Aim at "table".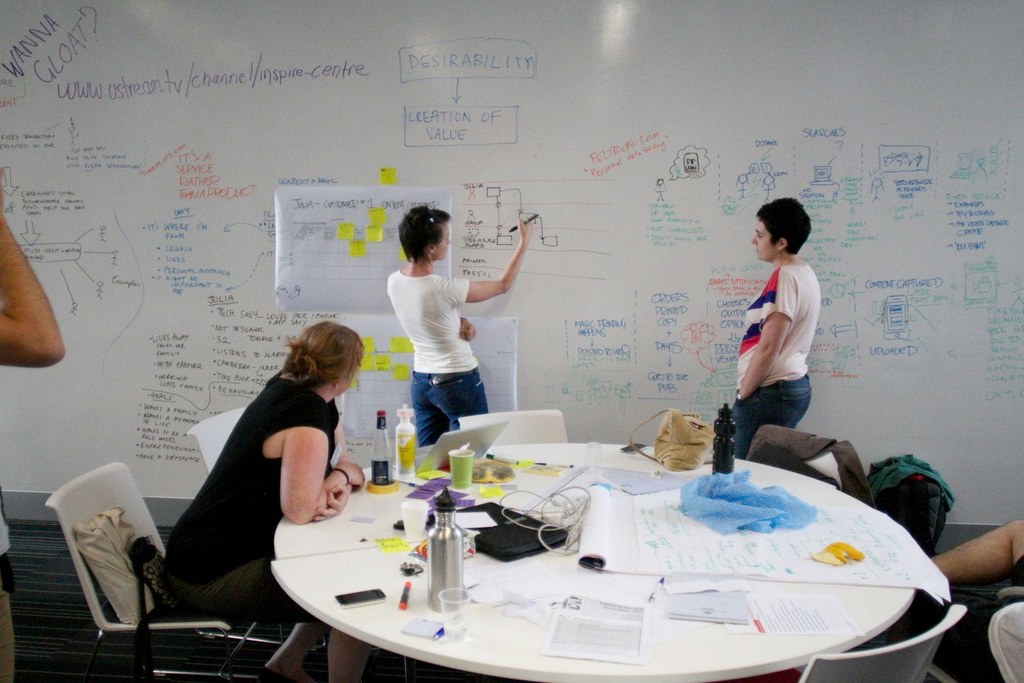
Aimed at (269,436,954,682).
